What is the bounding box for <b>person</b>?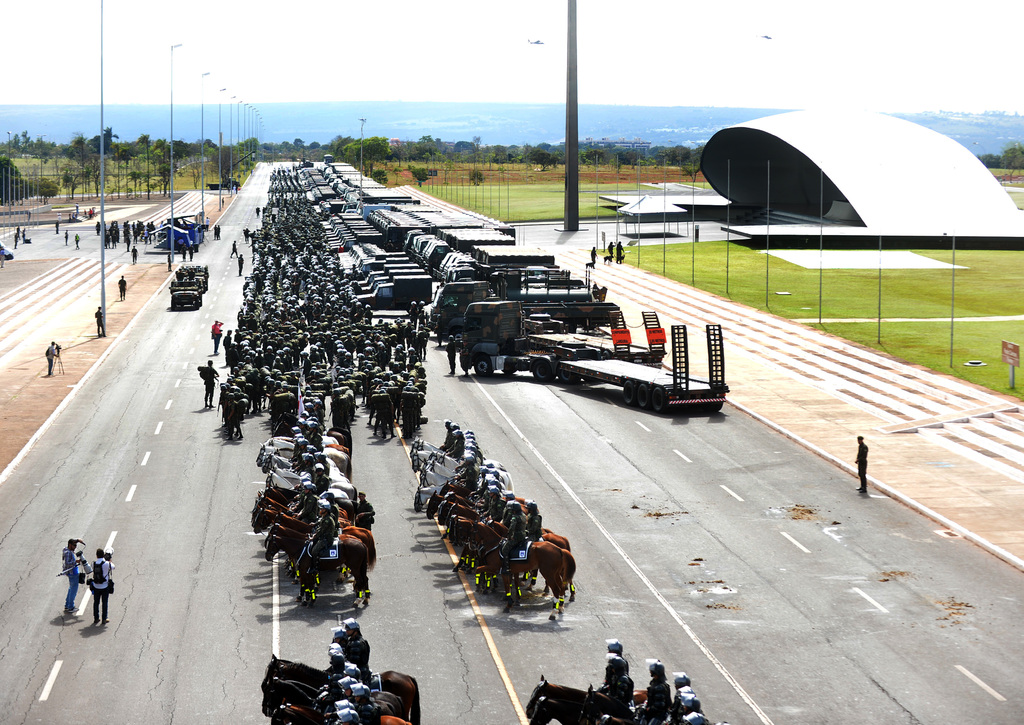
65:227:70:243.
